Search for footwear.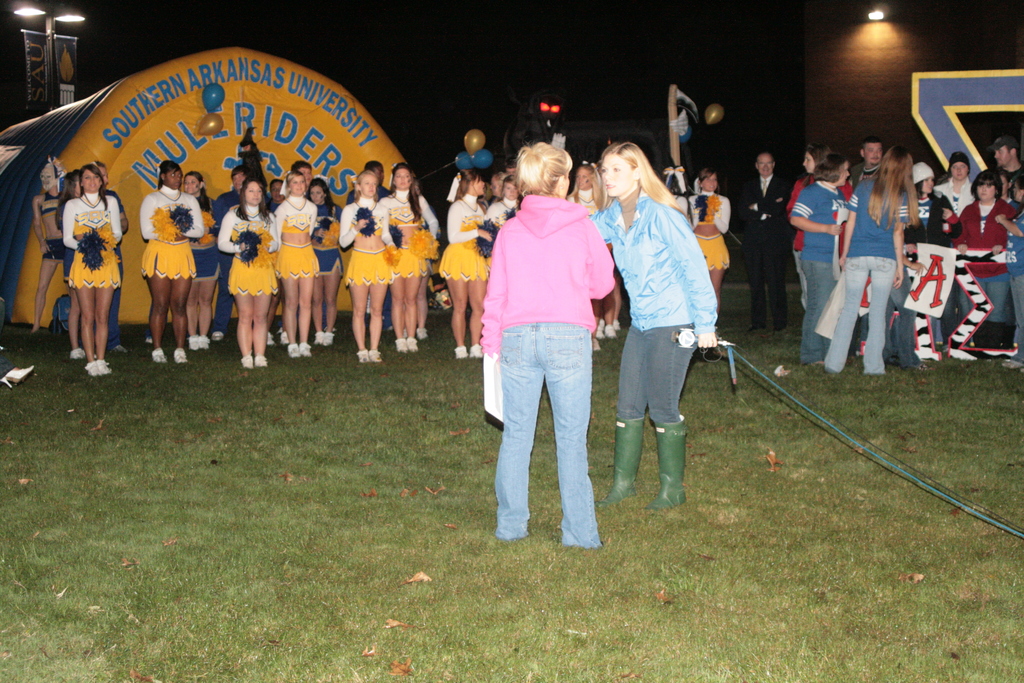
Found at x1=175 y1=345 x2=188 y2=363.
